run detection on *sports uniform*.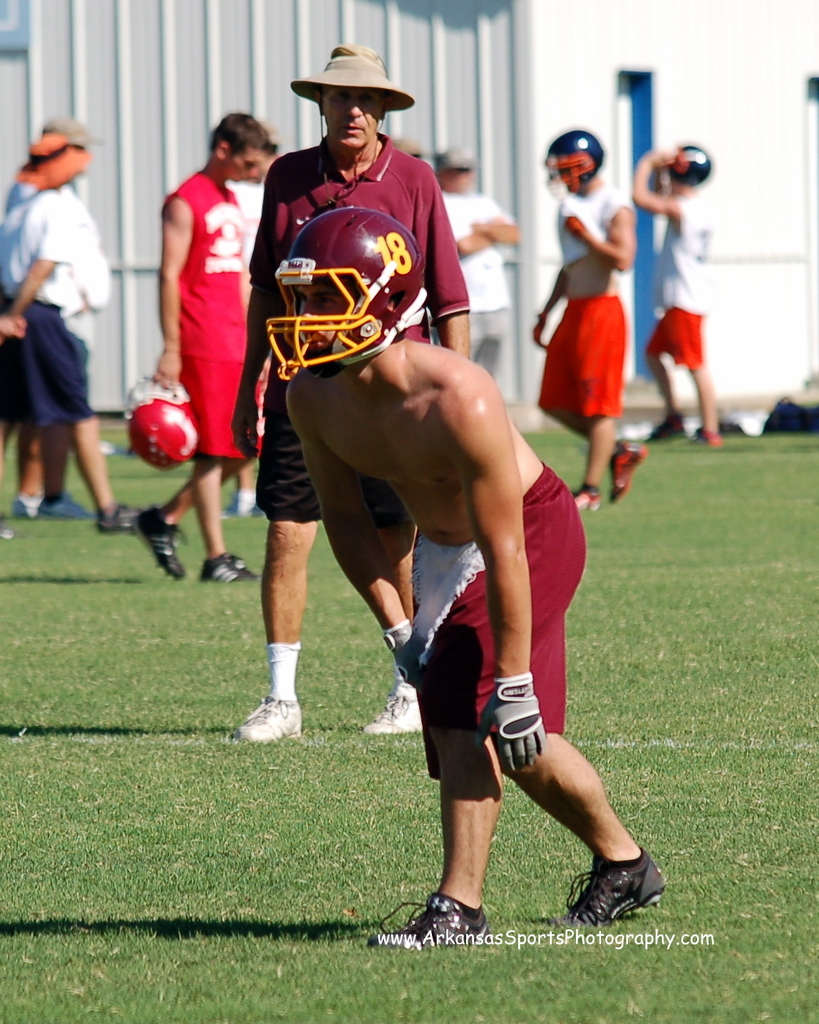
Result: (539, 182, 628, 284).
